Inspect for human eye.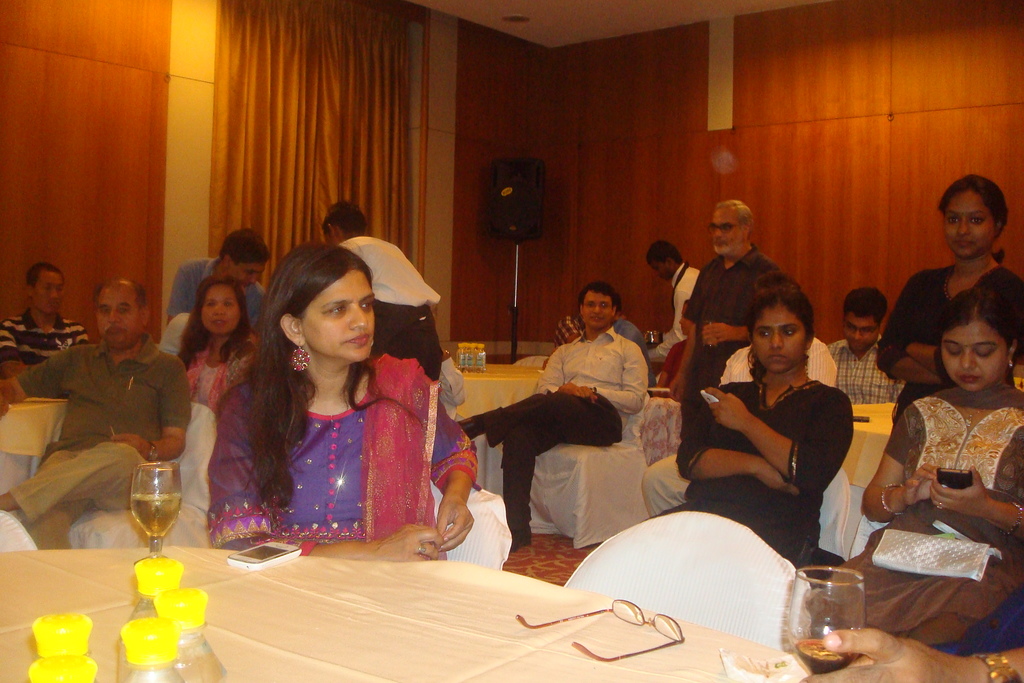
Inspection: box(947, 217, 962, 223).
